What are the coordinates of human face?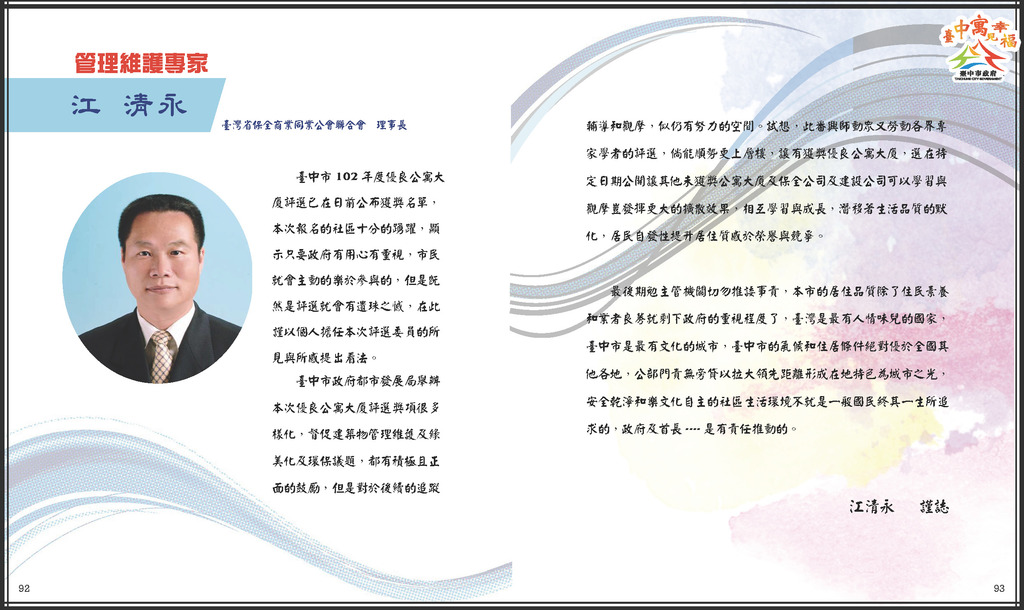
rect(125, 214, 202, 309).
